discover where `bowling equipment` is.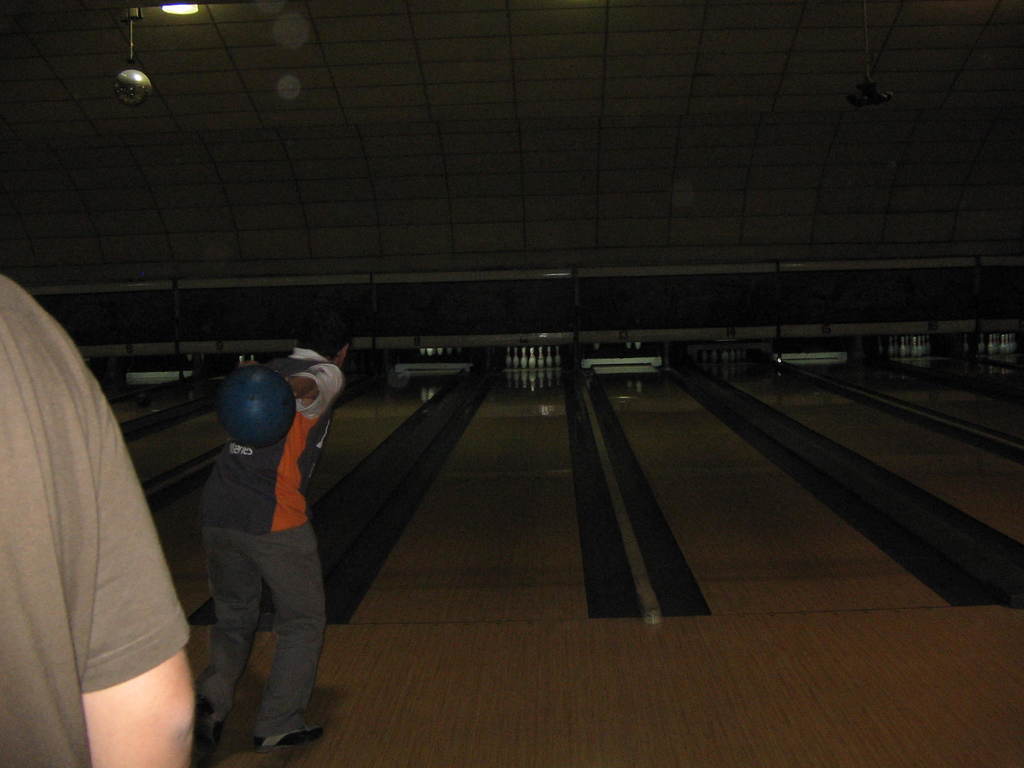
Discovered at 220,364,301,449.
